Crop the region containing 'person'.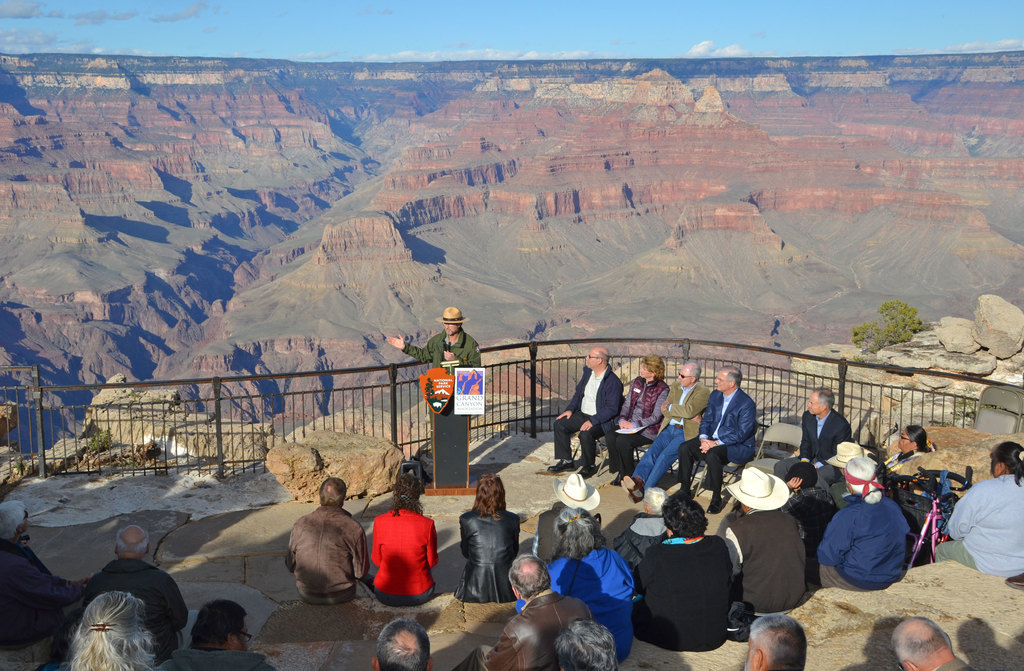
Crop region: <bbox>515, 501, 639, 661</bbox>.
